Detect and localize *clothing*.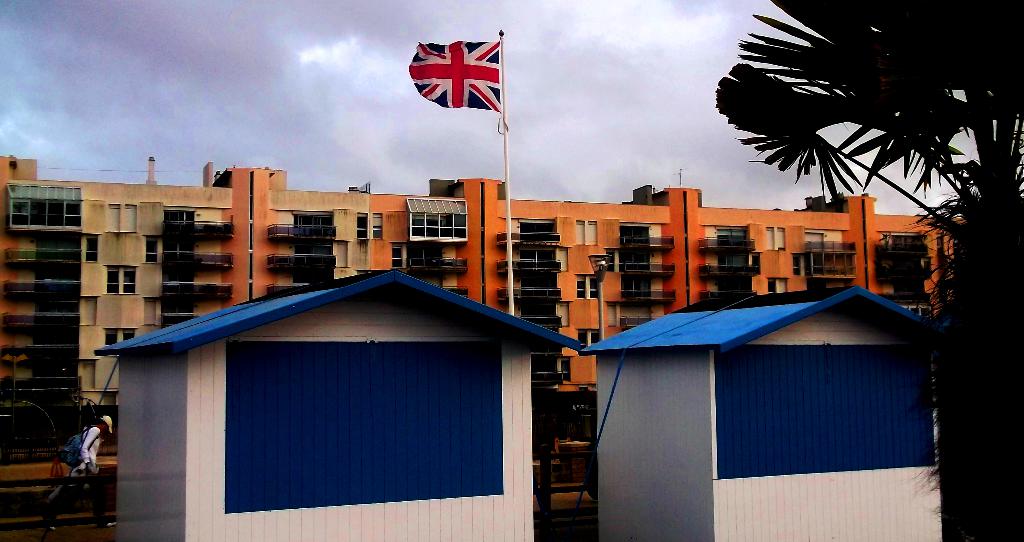
Localized at x1=47, y1=425, x2=102, y2=502.
